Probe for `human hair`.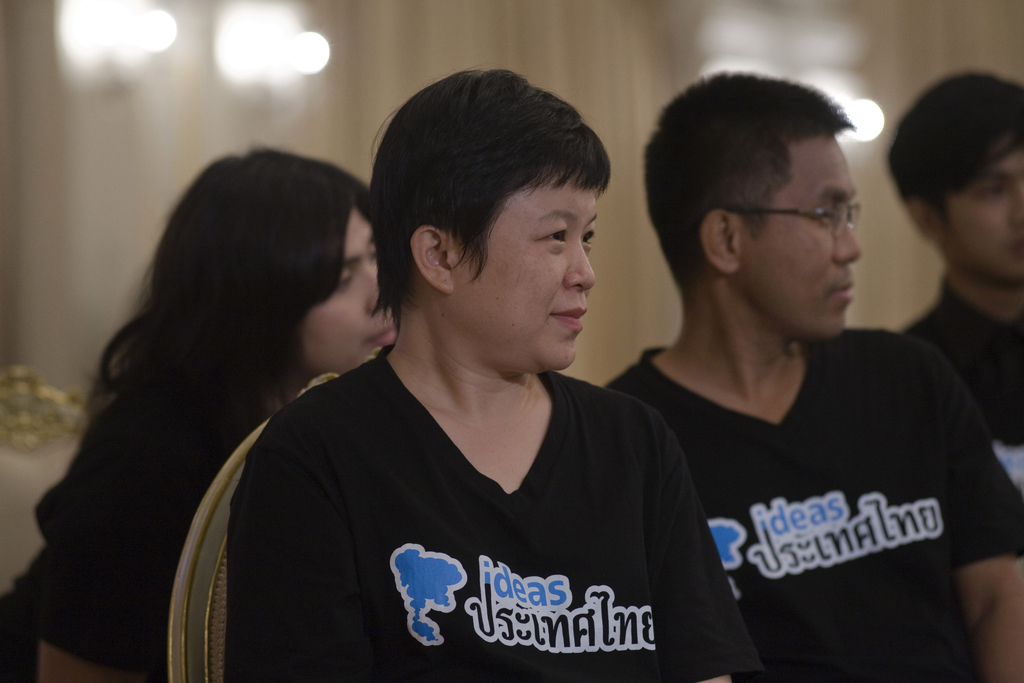
Probe result: rect(888, 72, 1023, 227).
